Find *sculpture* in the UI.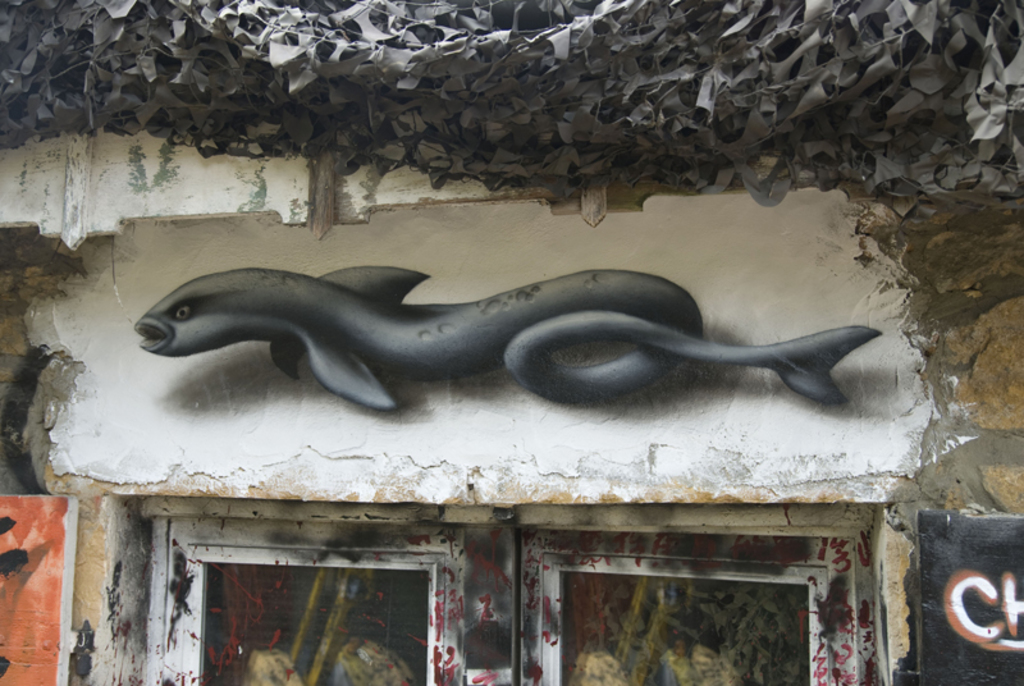
UI element at x1=122 y1=250 x2=886 y2=448.
